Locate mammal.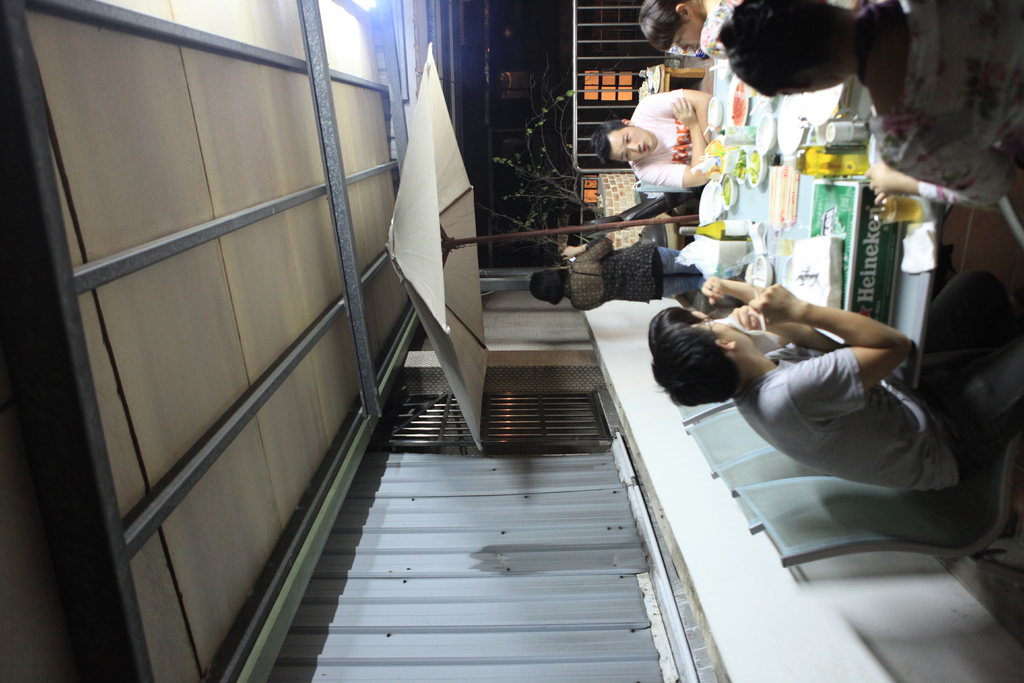
Bounding box: crop(588, 86, 717, 186).
